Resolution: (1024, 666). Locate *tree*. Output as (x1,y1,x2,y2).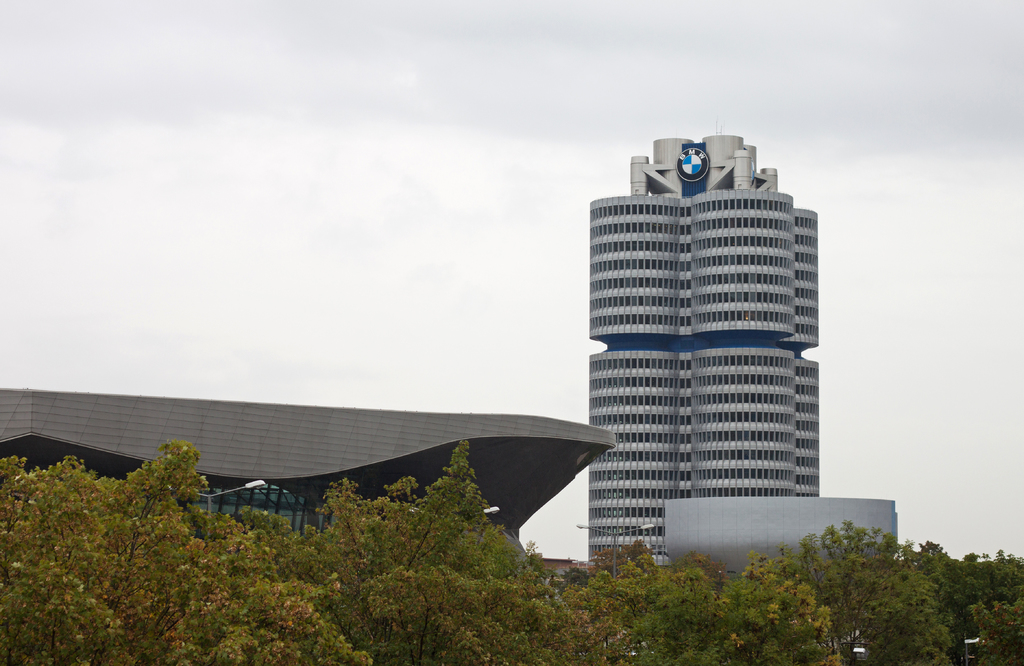
(204,432,582,665).
